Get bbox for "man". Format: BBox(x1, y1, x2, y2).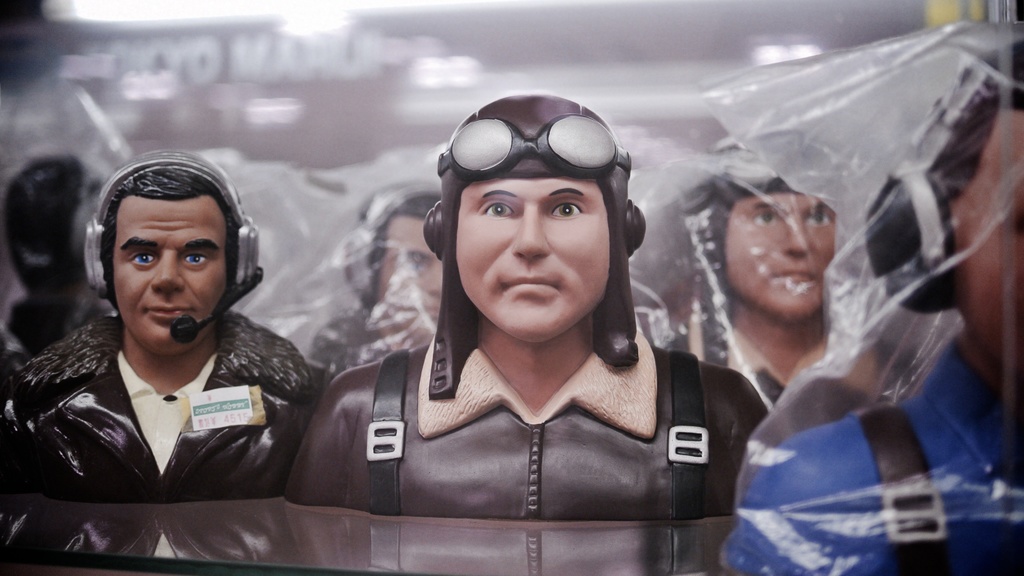
BBox(311, 180, 440, 375).
